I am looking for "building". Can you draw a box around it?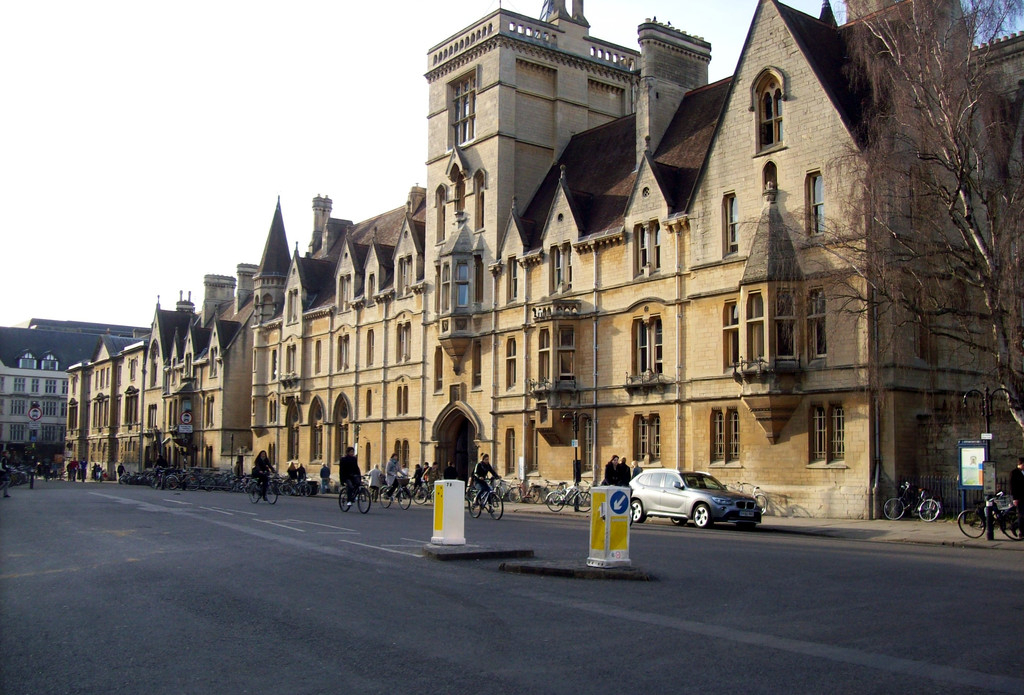
Sure, the bounding box is {"x1": 1, "y1": 323, "x2": 123, "y2": 457}.
